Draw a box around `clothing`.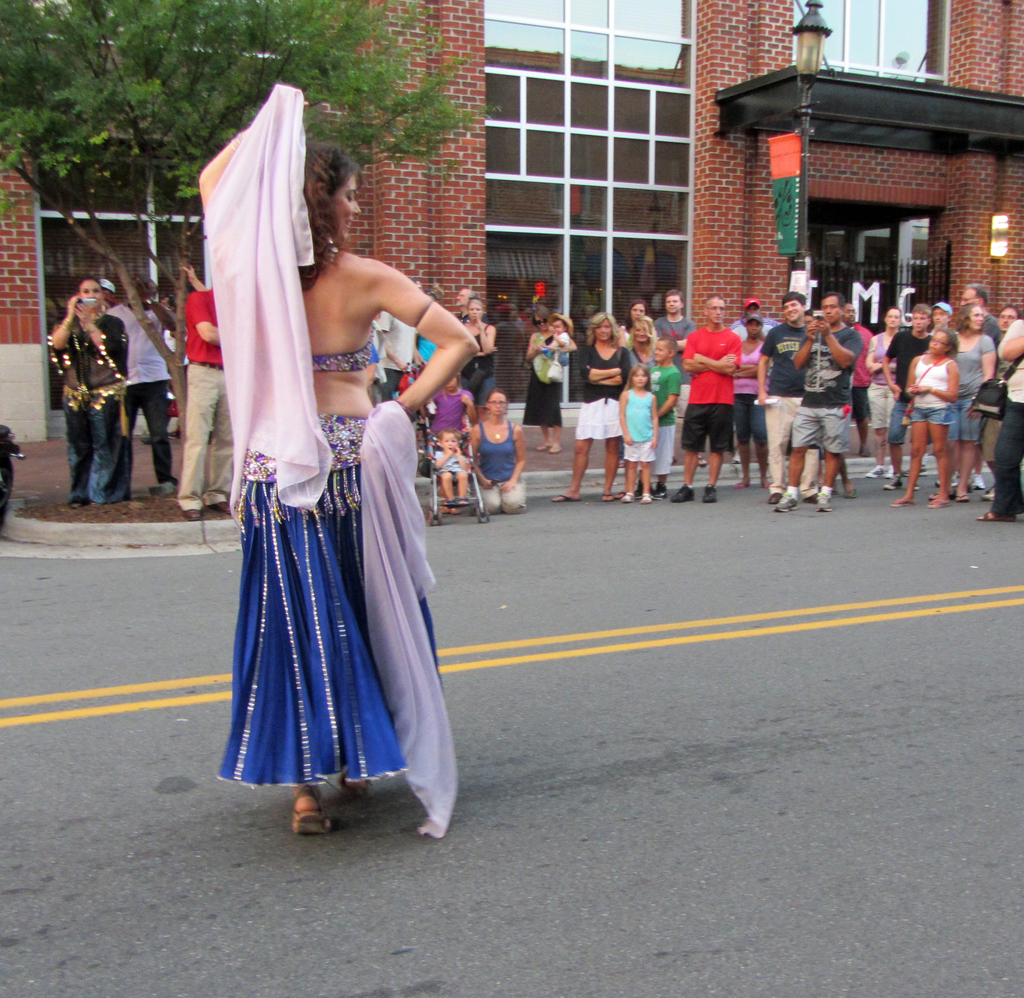
bbox(472, 419, 532, 506).
